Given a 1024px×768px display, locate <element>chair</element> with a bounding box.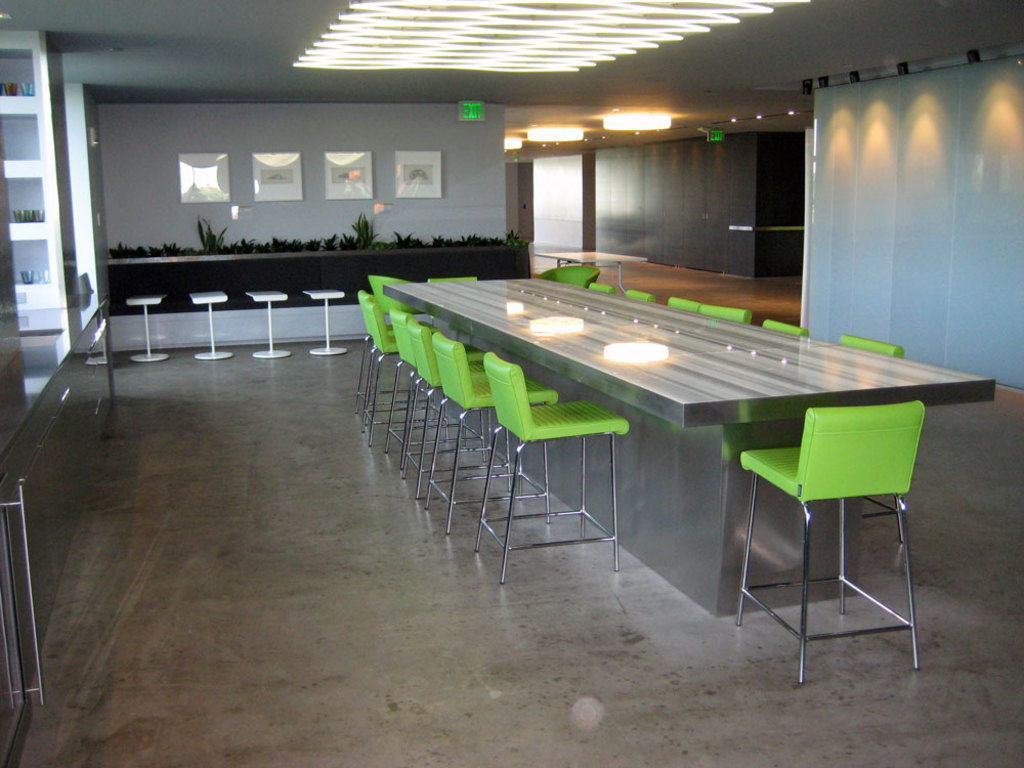
Located: detection(539, 265, 598, 289).
